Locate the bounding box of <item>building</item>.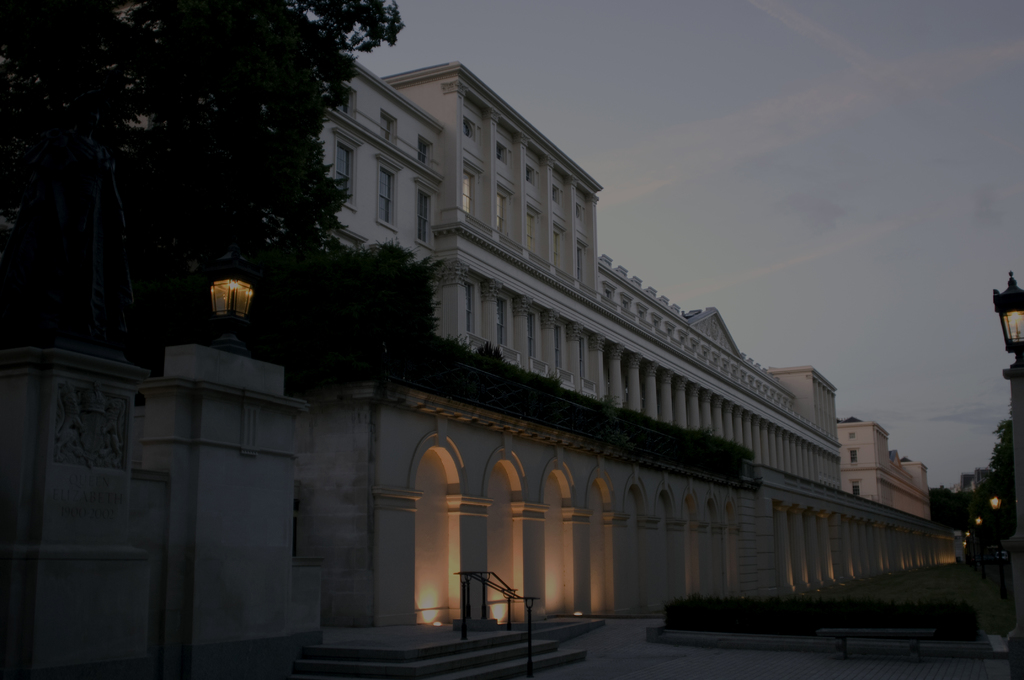
Bounding box: detection(0, 60, 957, 674).
